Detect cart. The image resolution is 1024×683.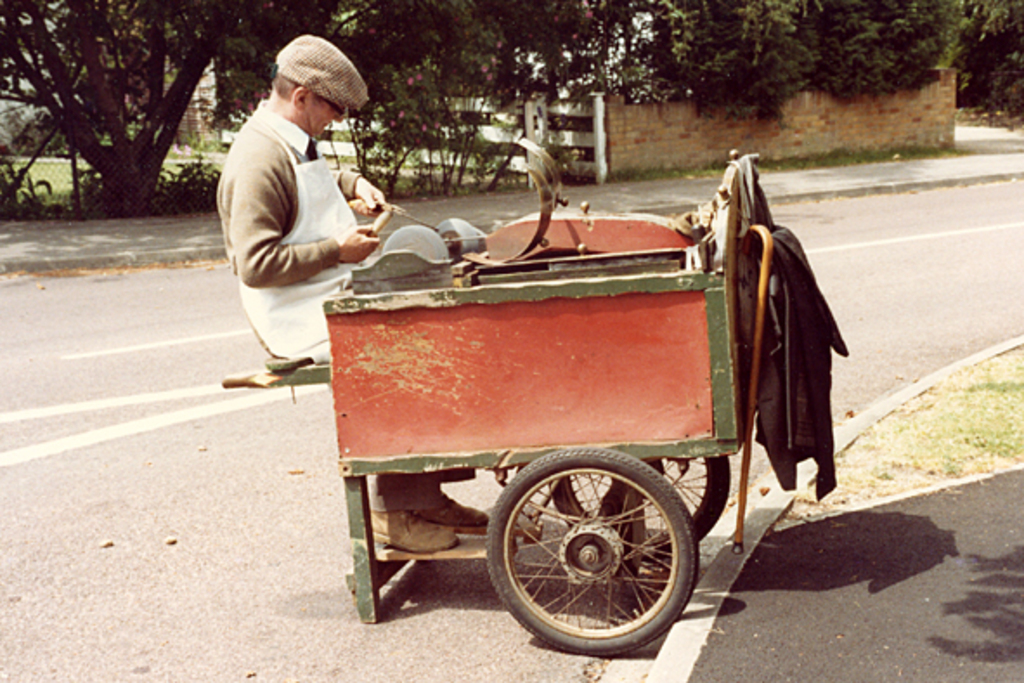
x1=220 y1=153 x2=761 y2=654.
